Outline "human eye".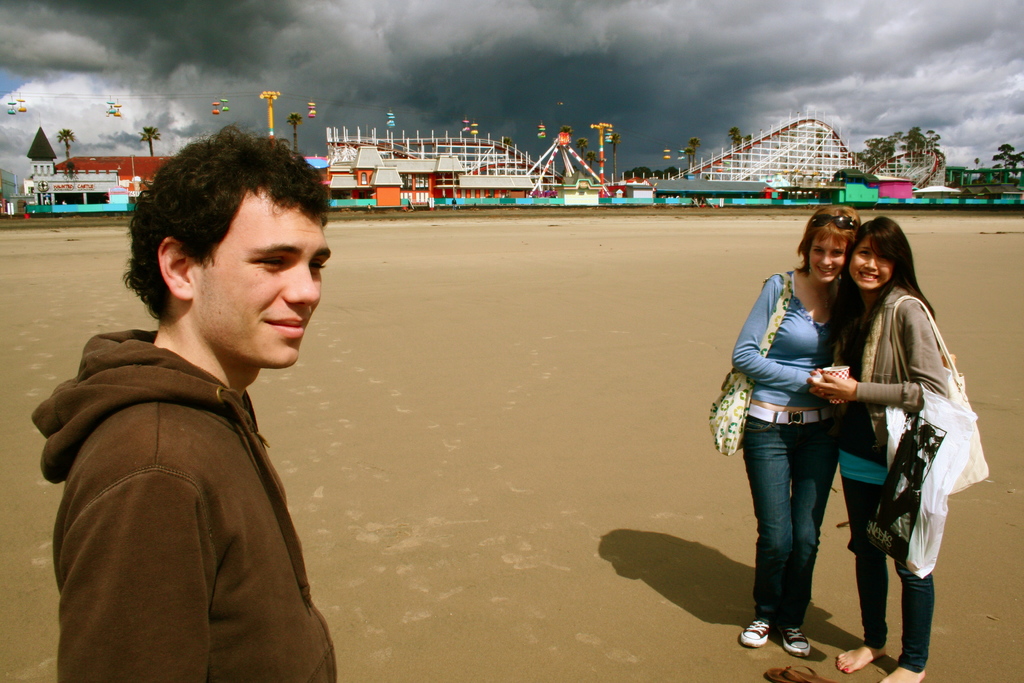
Outline: bbox=(811, 247, 826, 254).
